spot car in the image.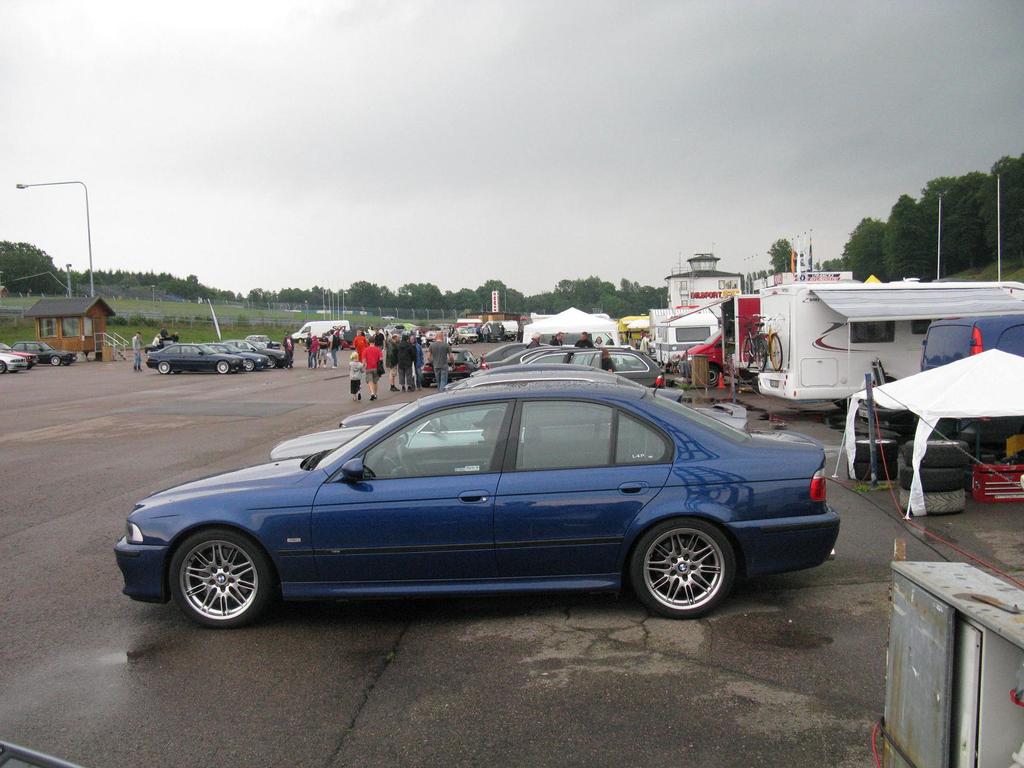
car found at [4, 346, 36, 367].
